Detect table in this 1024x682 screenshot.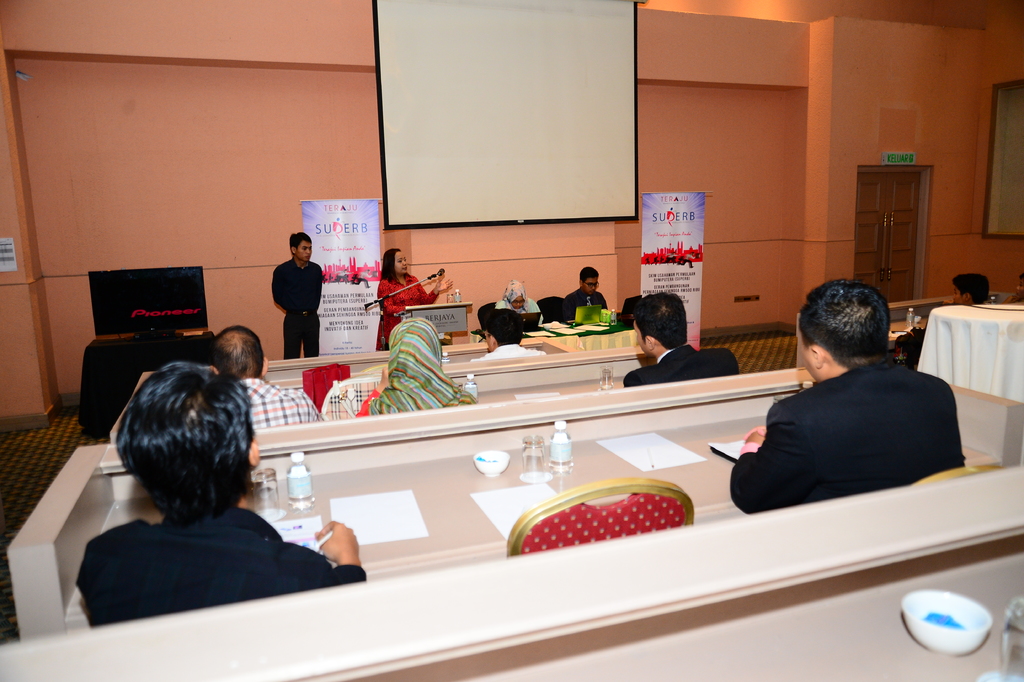
Detection: (259,321,644,370).
